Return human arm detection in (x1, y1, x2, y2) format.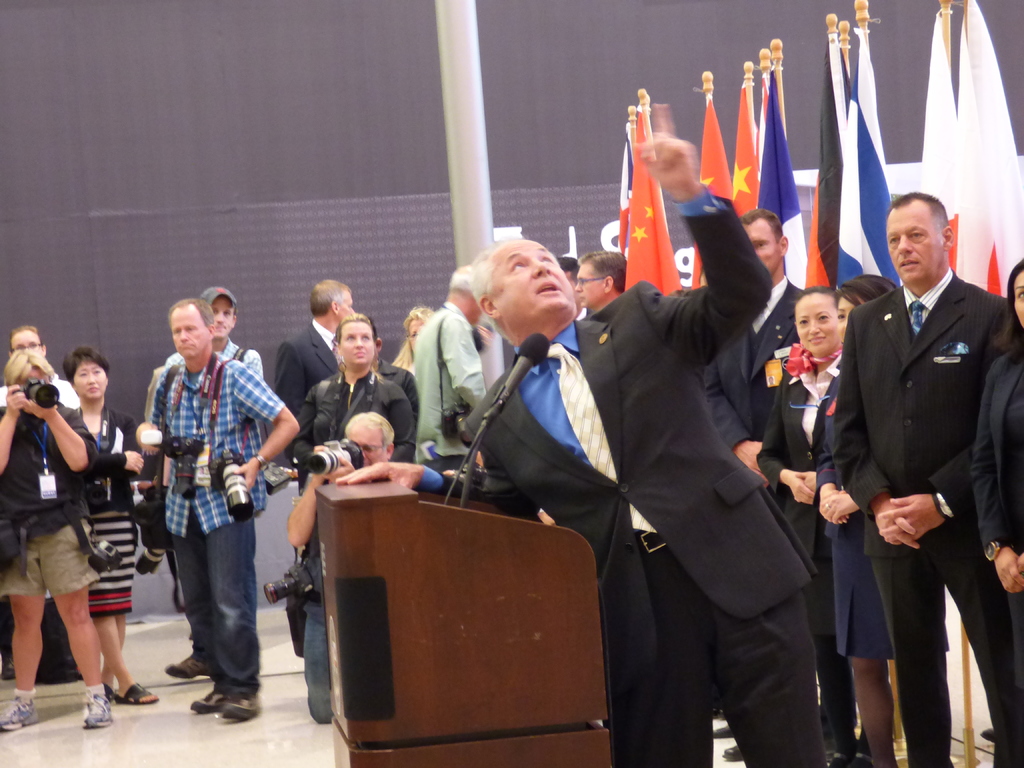
(633, 93, 778, 383).
